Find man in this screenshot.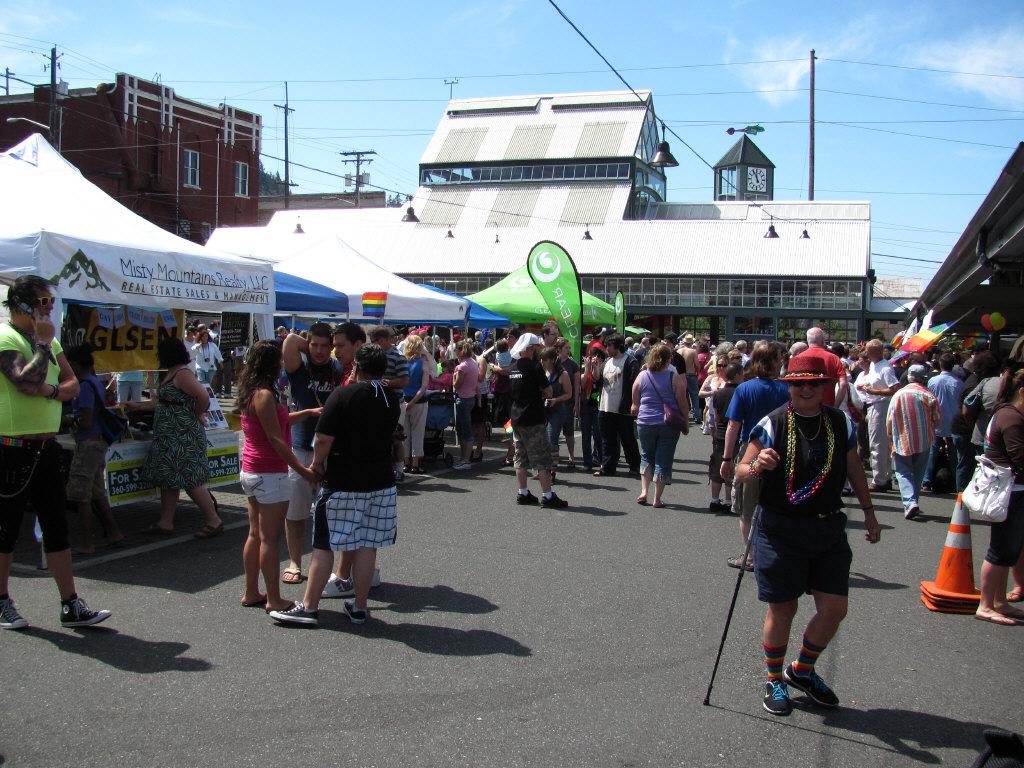
The bounding box for man is (733,352,882,718).
